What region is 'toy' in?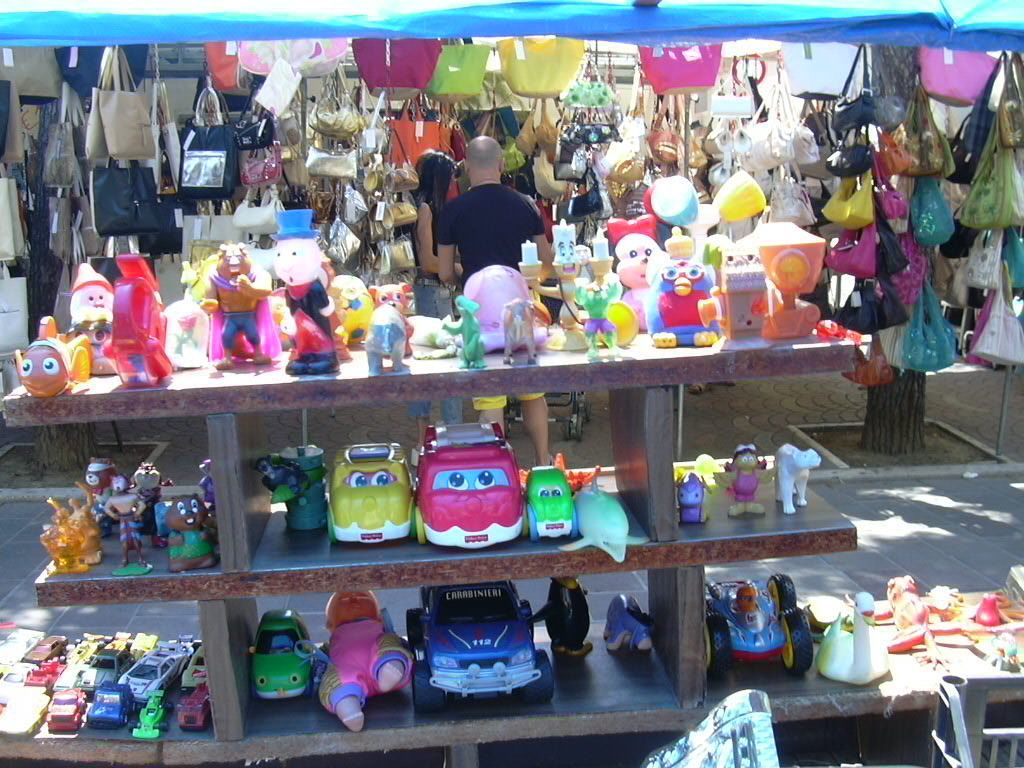
[779,568,824,678].
